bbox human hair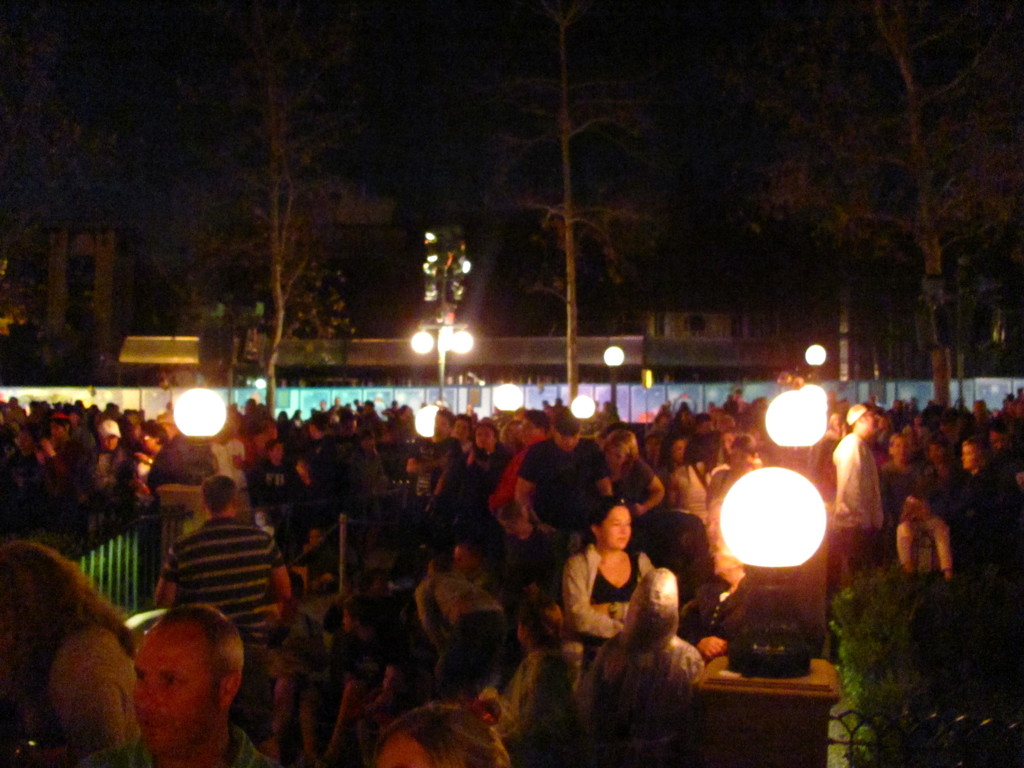
box=[472, 424, 499, 445]
